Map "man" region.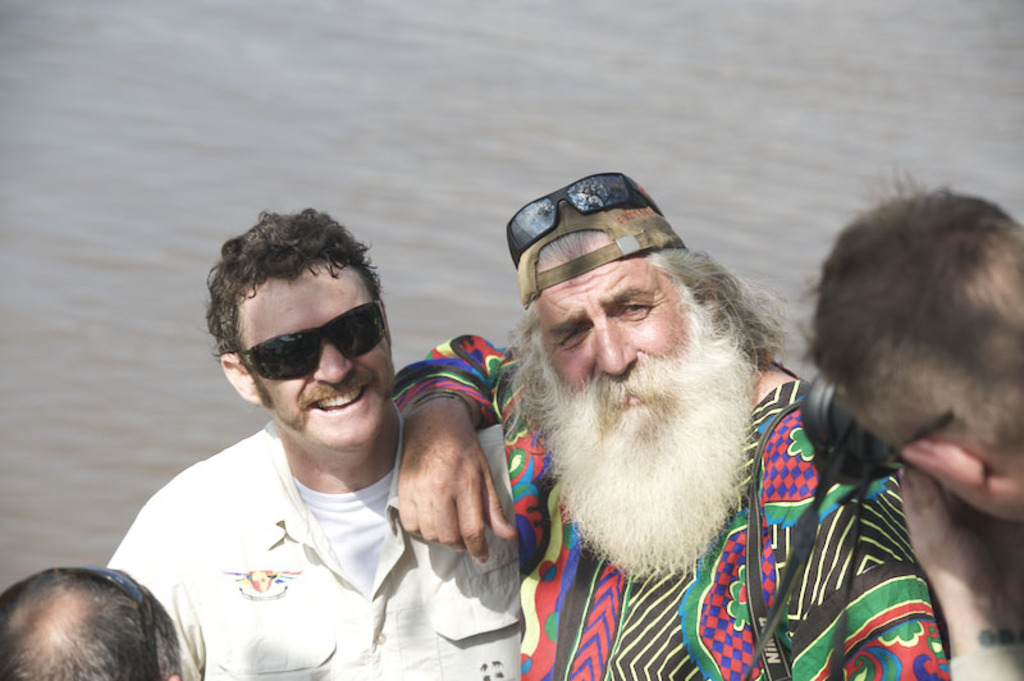
Mapped to <bbox>792, 169, 1023, 680</bbox>.
